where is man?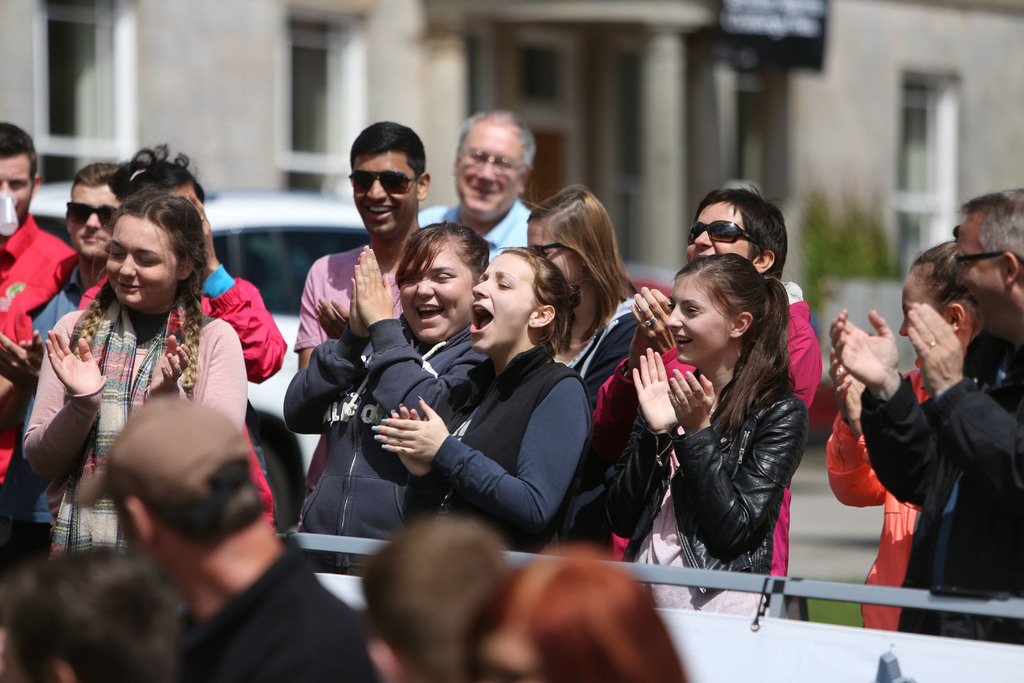
[left=849, top=235, right=1020, bottom=623].
